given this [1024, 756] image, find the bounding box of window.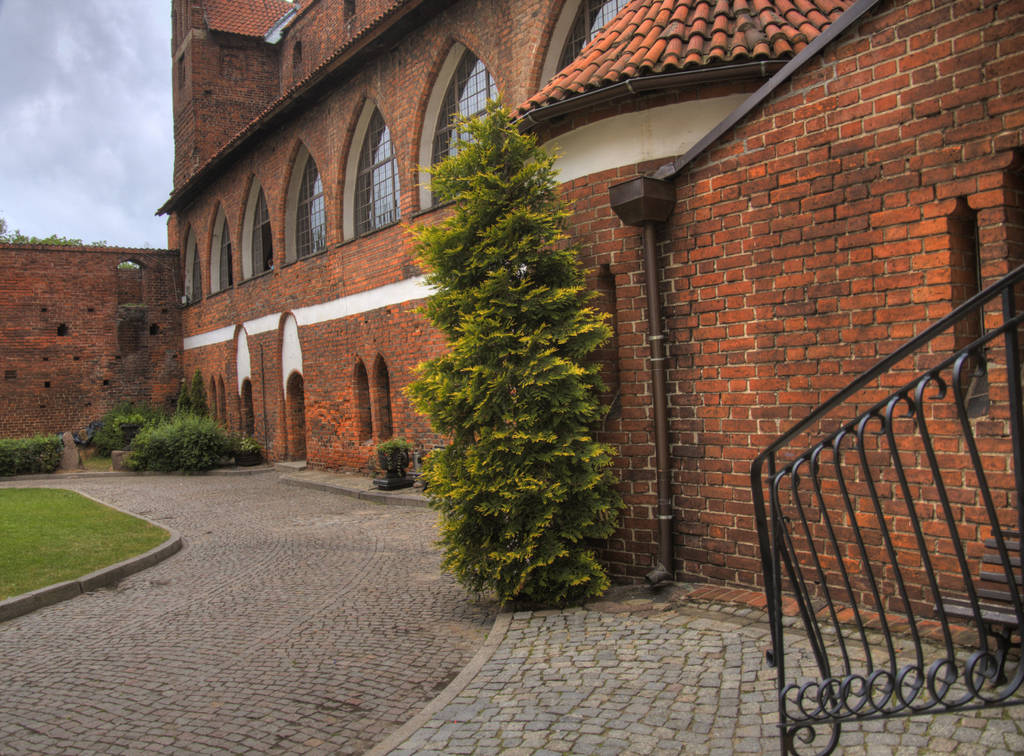
286 143 325 264.
